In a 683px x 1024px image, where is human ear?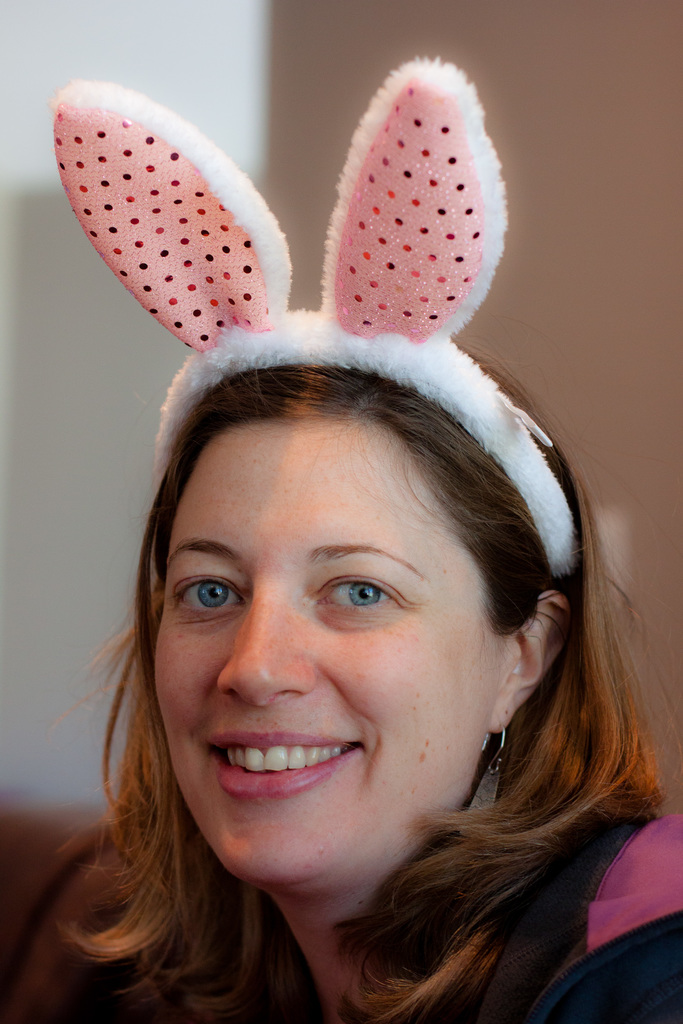
[x1=488, y1=596, x2=571, y2=736].
